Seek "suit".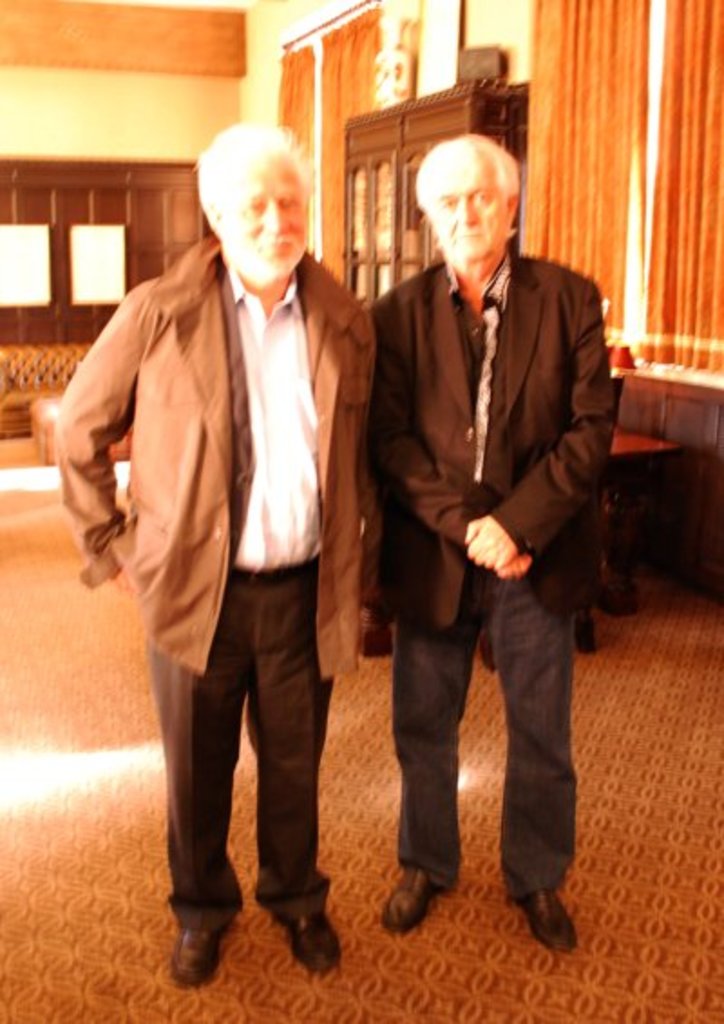
x1=362 y1=253 x2=615 y2=626.
